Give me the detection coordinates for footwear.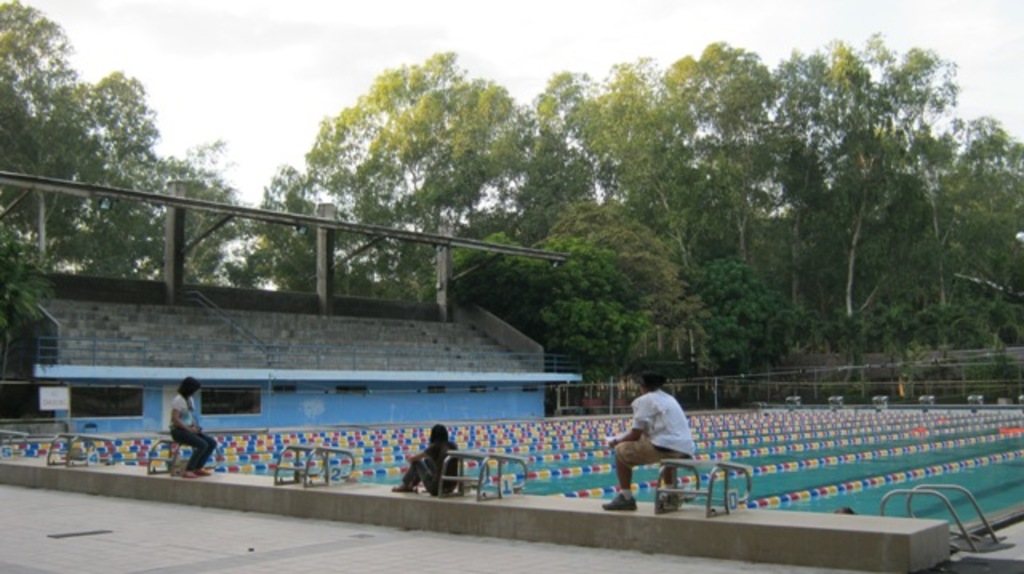
(left=184, top=473, right=194, bottom=476).
